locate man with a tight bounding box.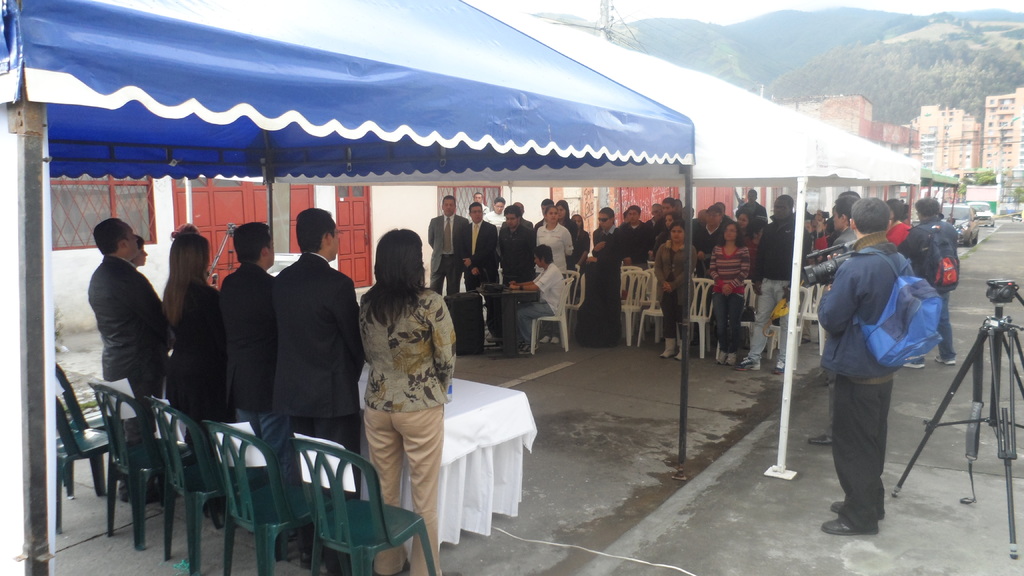
(510, 243, 568, 352).
